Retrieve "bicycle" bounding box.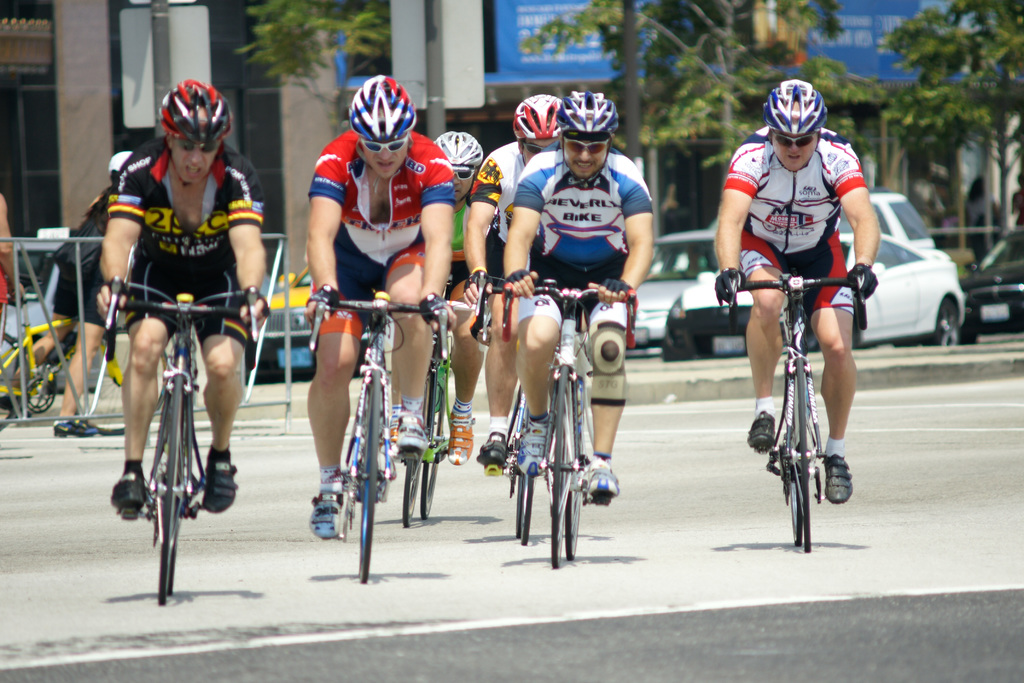
Bounding box: [x1=372, y1=285, x2=477, y2=523].
